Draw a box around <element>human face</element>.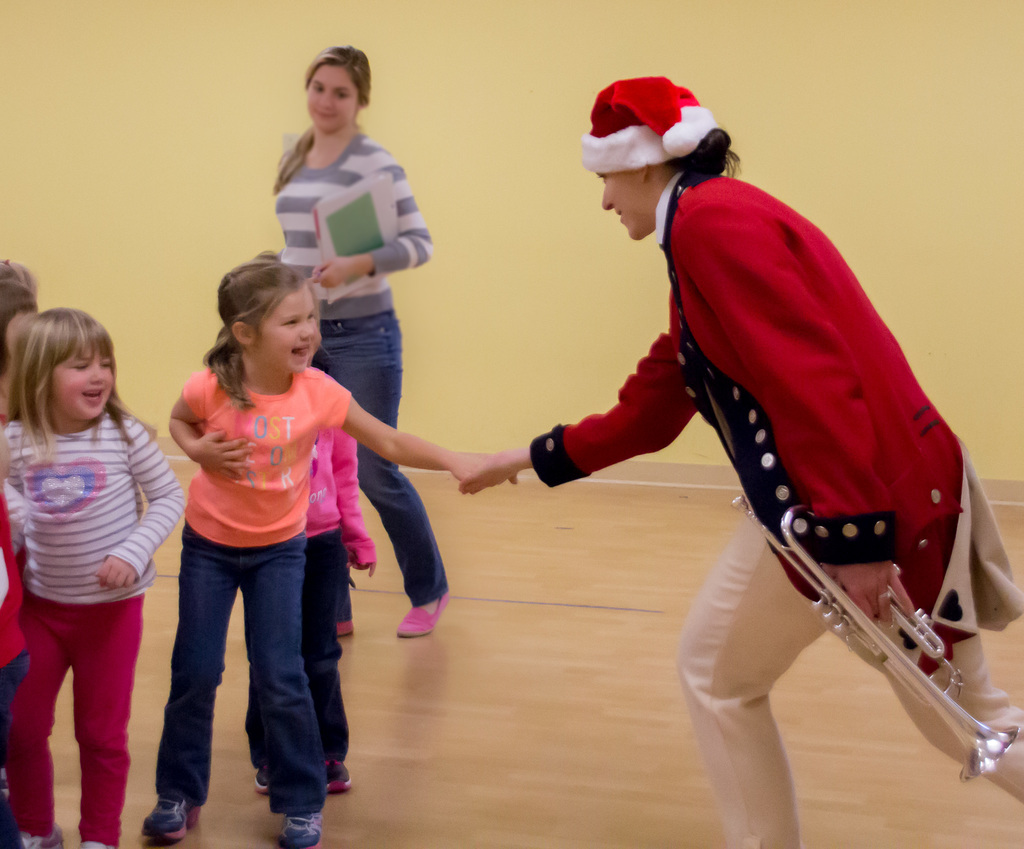
locate(595, 177, 653, 240).
